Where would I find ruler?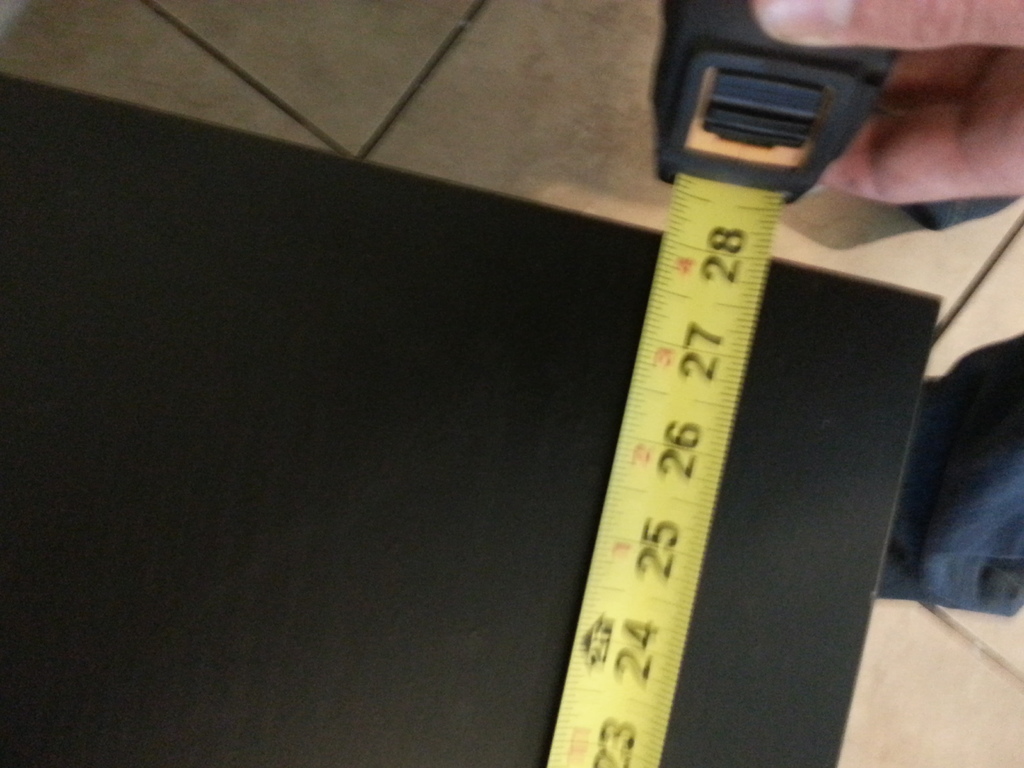
At {"x1": 545, "y1": 173, "x2": 784, "y2": 767}.
